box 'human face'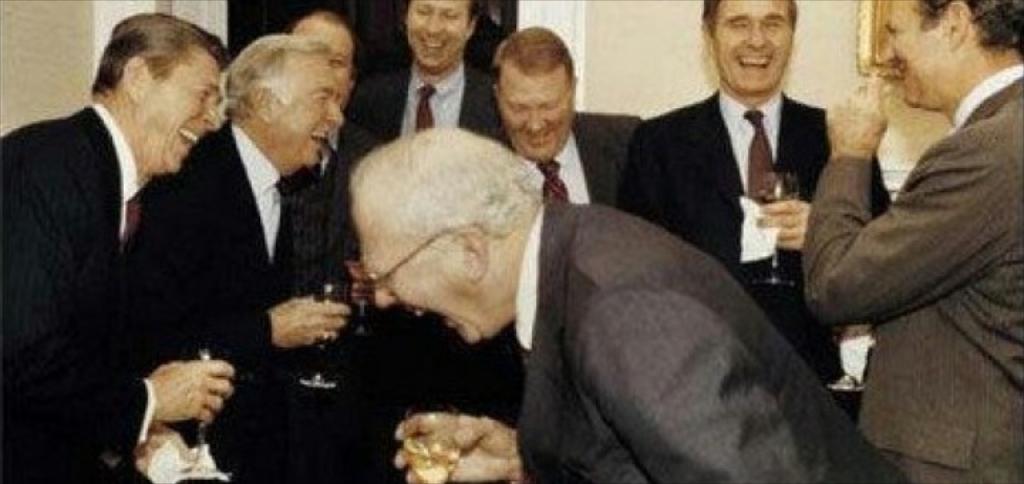
[left=498, top=64, right=570, bottom=161]
